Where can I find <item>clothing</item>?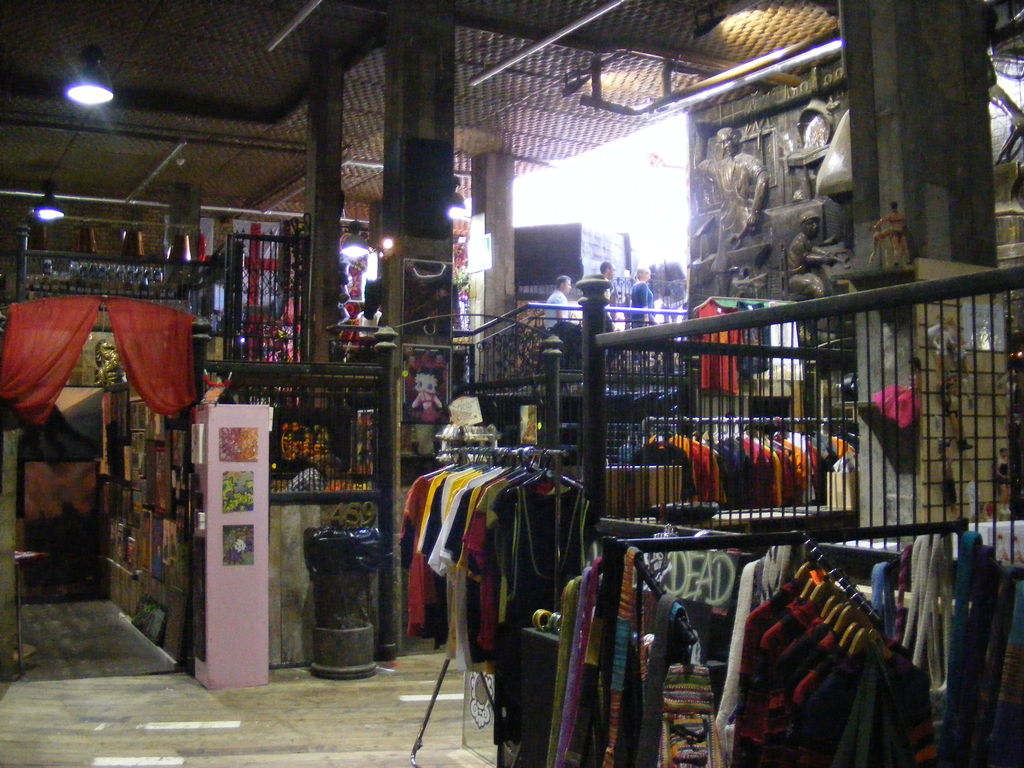
You can find it at <region>630, 283, 657, 339</region>.
